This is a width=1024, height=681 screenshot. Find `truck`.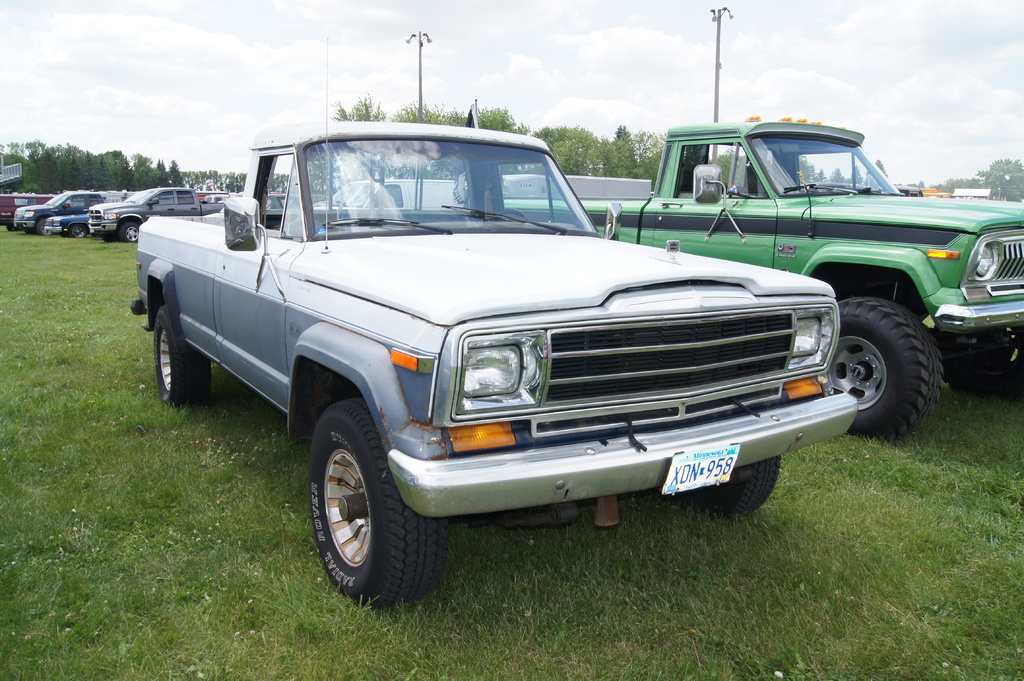
Bounding box: {"left": 115, "top": 137, "right": 928, "bottom": 593}.
